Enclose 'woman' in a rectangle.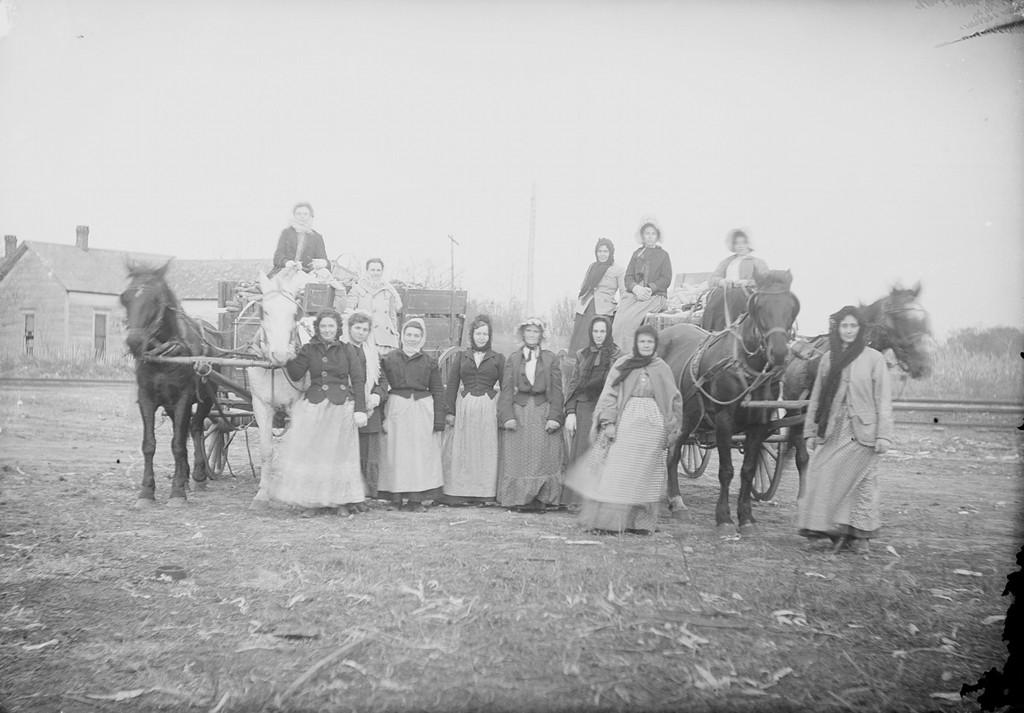
<box>271,199,331,284</box>.
